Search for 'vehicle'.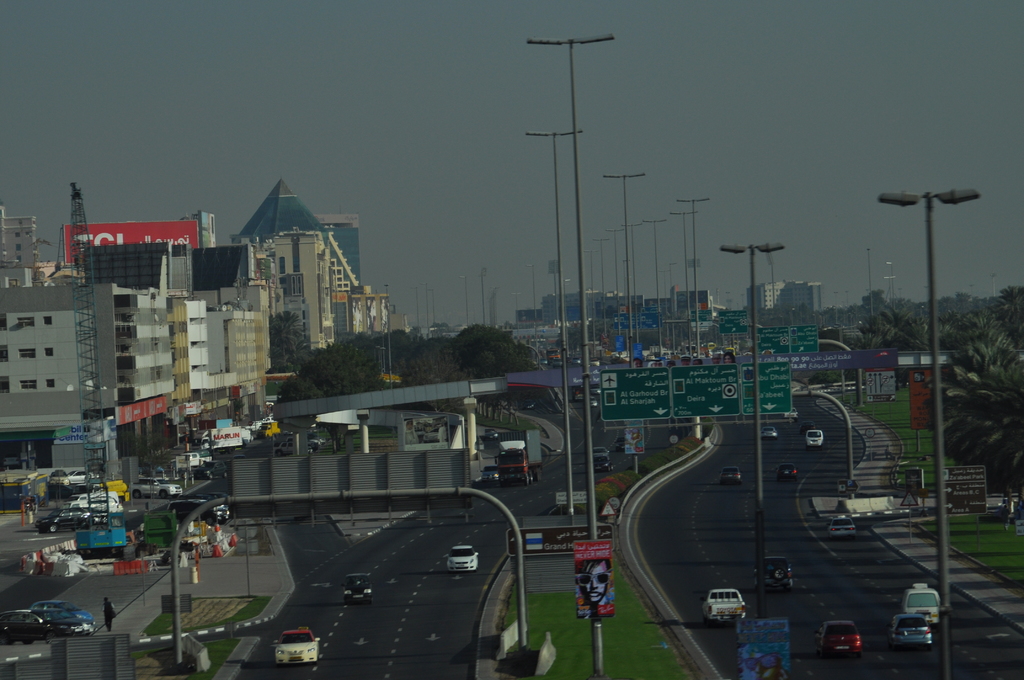
Found at <region>478, 462, 503, 487</region>.
